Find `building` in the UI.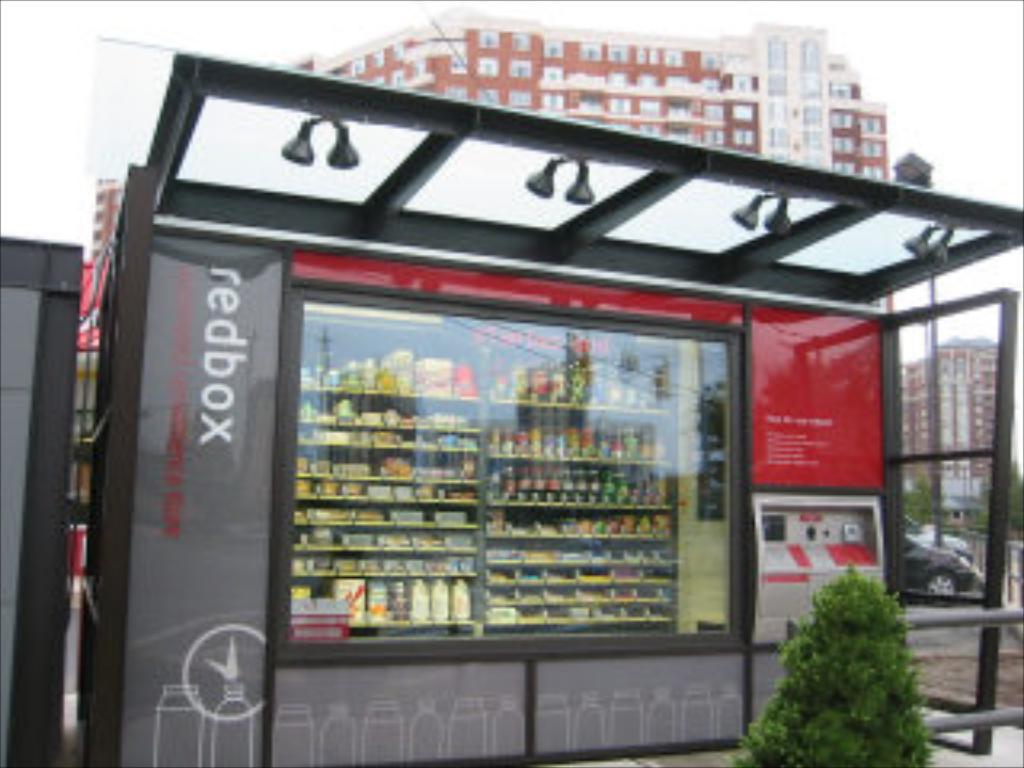
UI element at (298,19,890,179).
